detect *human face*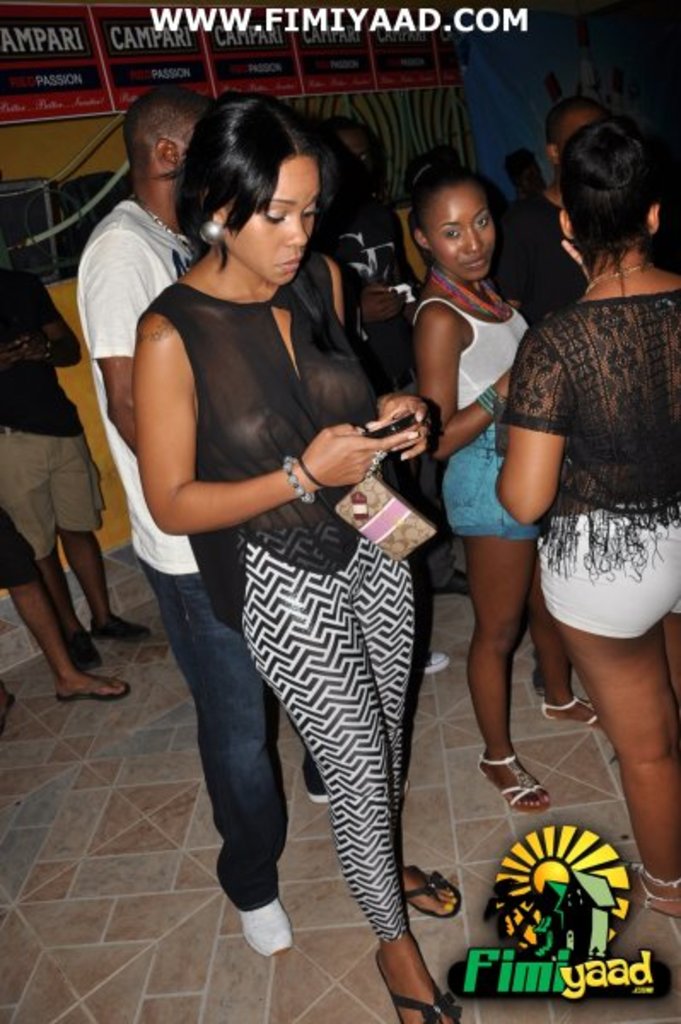
select_region(222, 160, 317, 287)
